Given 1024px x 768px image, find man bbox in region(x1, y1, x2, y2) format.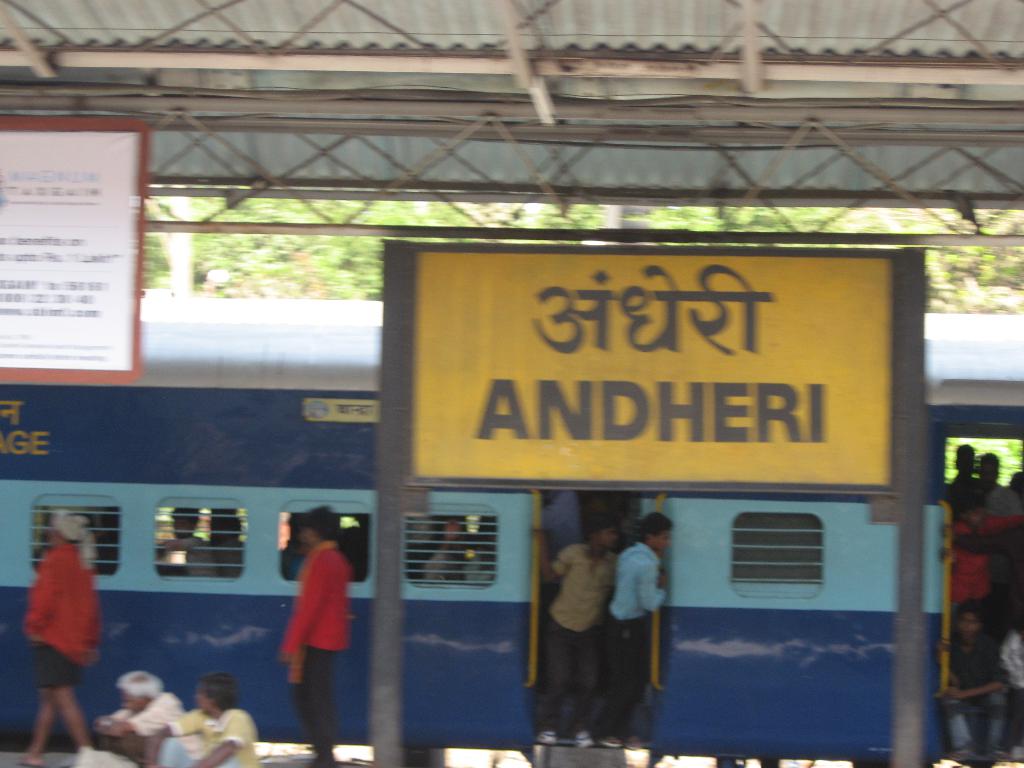
region(88, 663, 182, 767).
